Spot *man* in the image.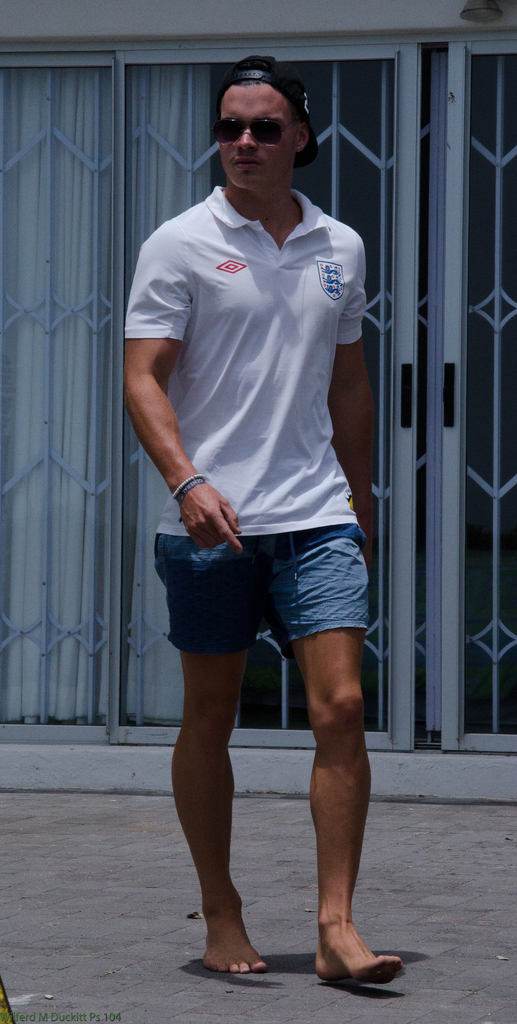
*man* found at bbox(101, 24, 392, 954).
